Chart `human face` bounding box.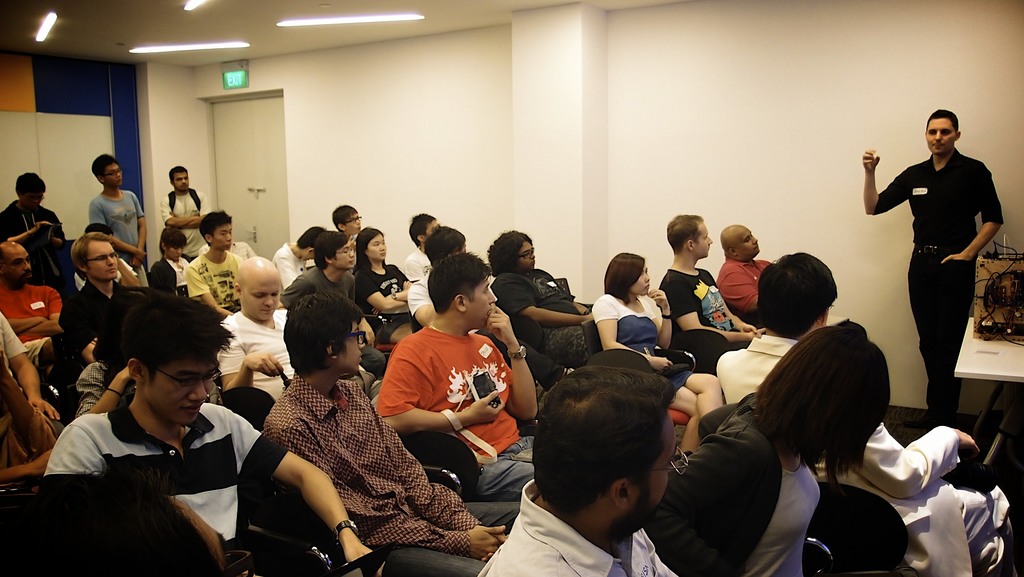
Charted: 109 160 125 188.
